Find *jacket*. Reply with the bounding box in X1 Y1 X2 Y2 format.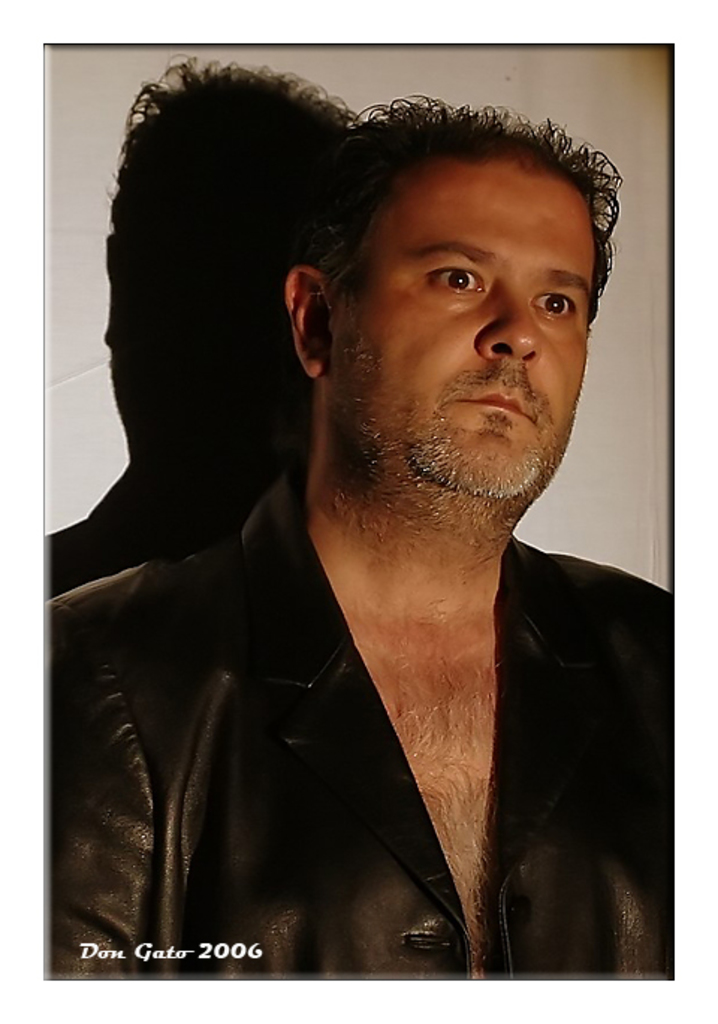
36 540 681 925.
